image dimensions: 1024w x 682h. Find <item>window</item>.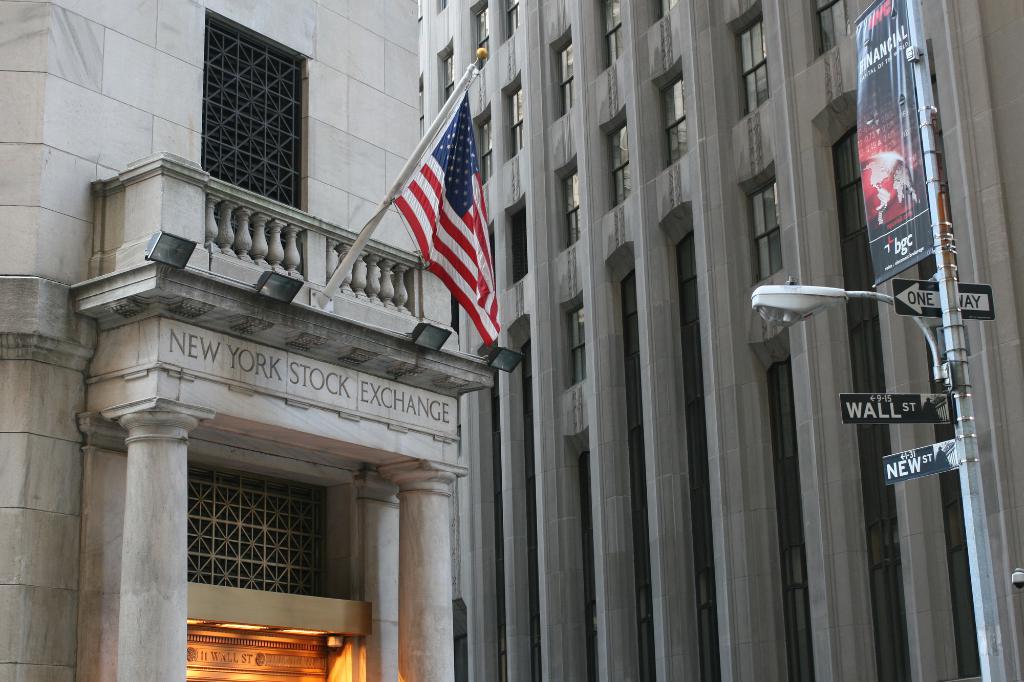
l=563, t=164, r=585, b=249.
